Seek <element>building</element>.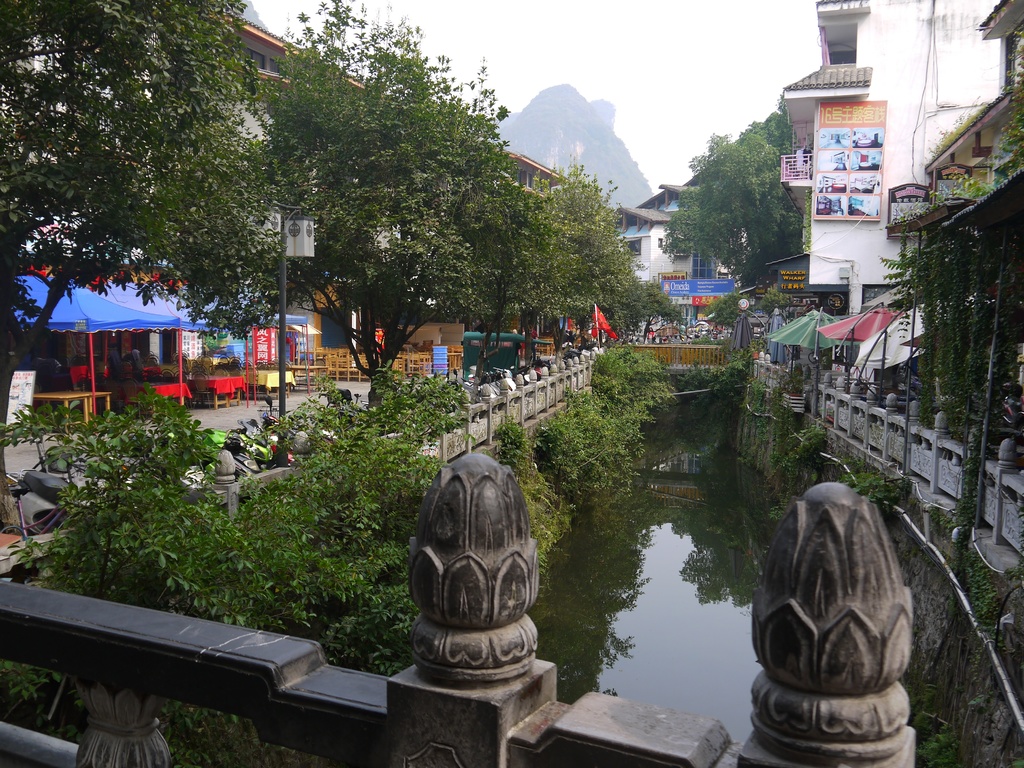
763,0,1011,314.
